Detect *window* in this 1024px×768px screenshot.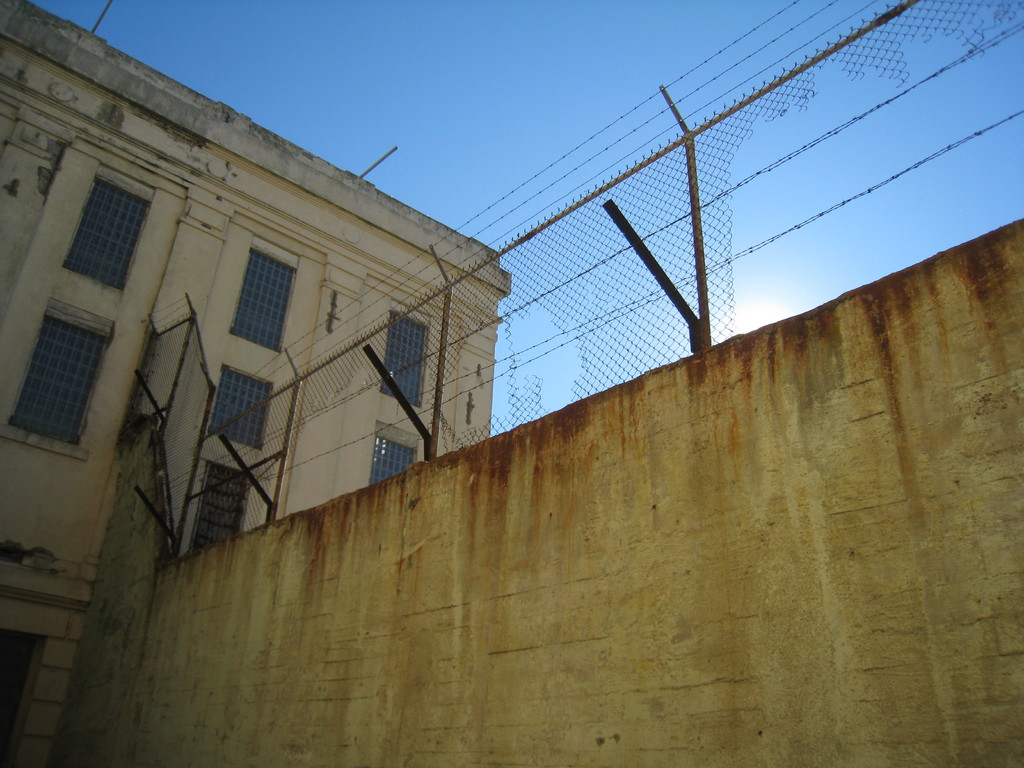
Detection: <box>61,175,159,291</box>.
